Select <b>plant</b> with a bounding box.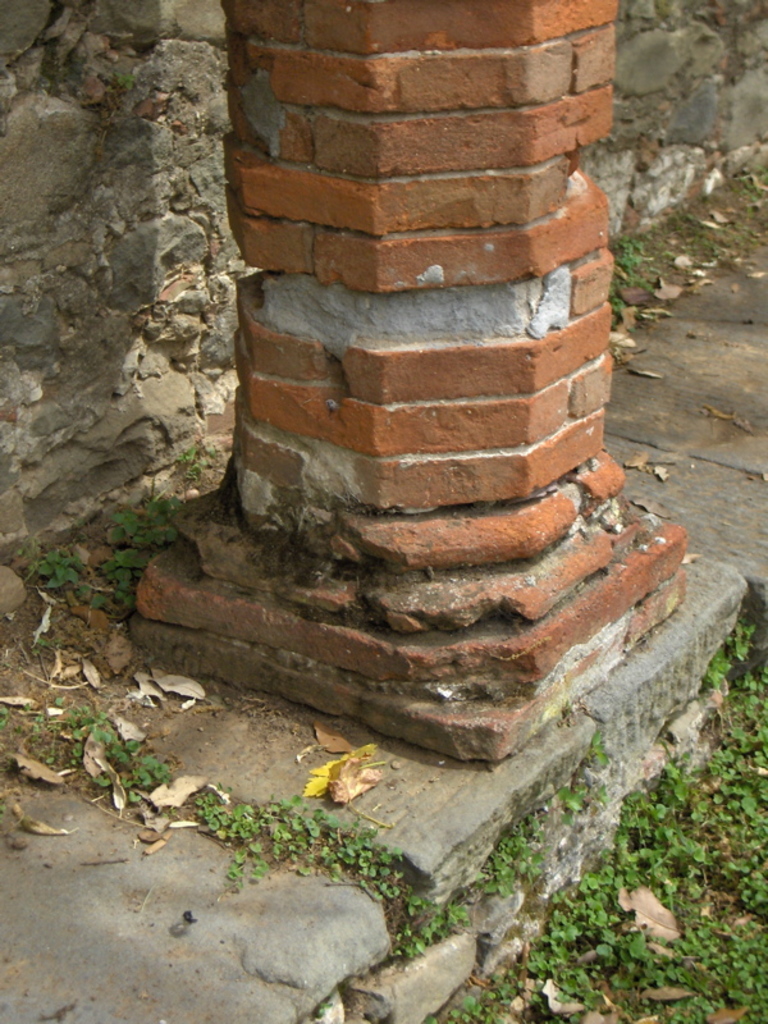
l=419, t=599, r=765, b=1023.
